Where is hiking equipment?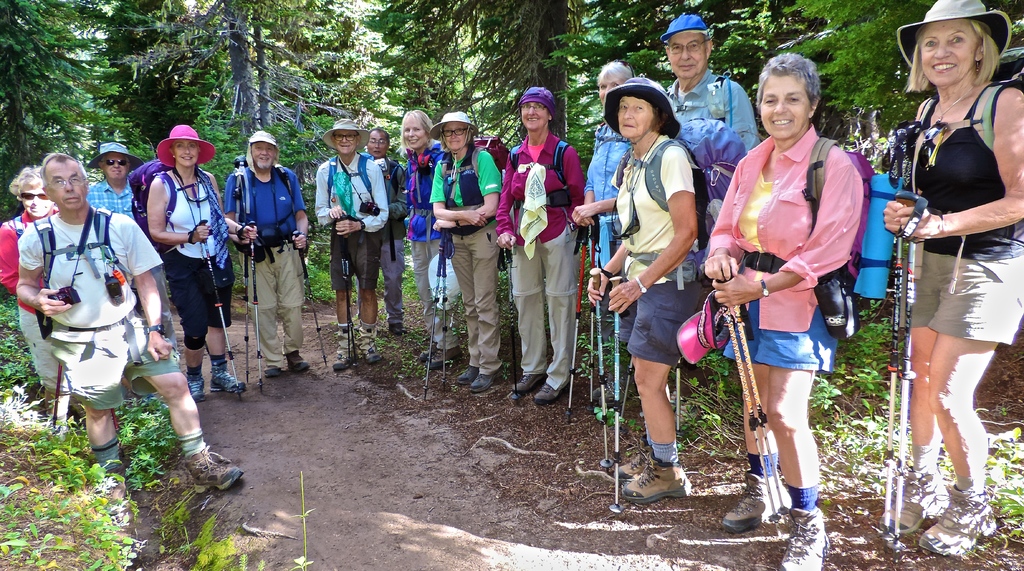
bbox(425, 225, 447, 404).
